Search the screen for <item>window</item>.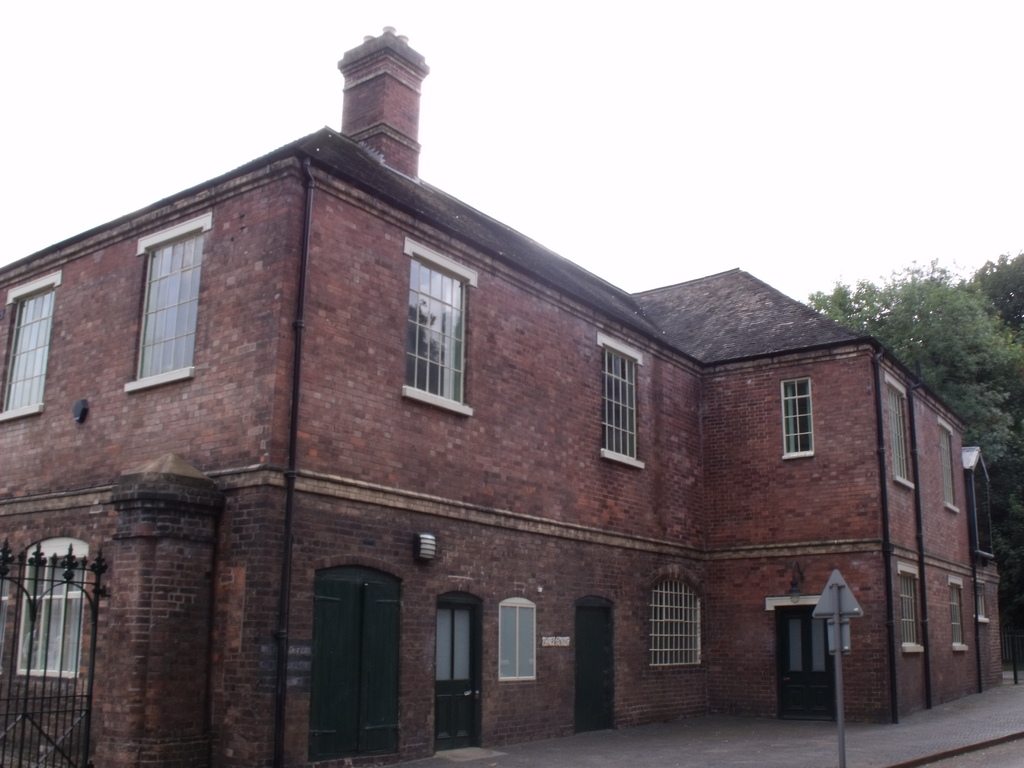
Found at <box>938,415,959,513</box>.
